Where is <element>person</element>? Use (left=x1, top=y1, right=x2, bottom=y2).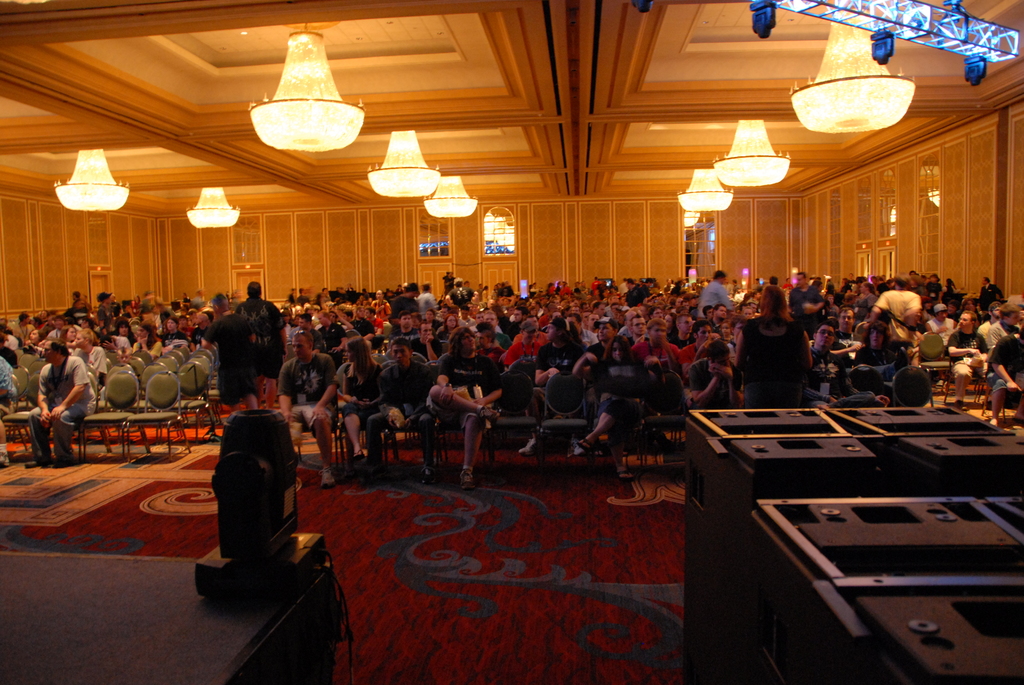
(left=388, top=340, right=439, bottom=482).
